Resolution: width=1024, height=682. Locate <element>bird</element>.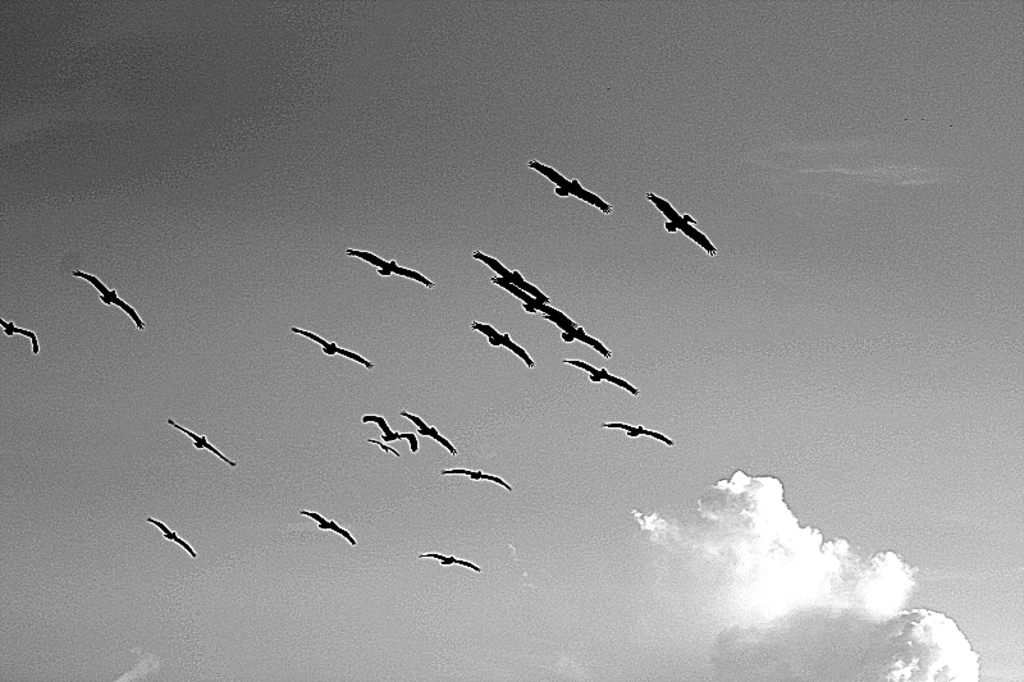
(x1=603, y1=422, x2=672, y2=448).
